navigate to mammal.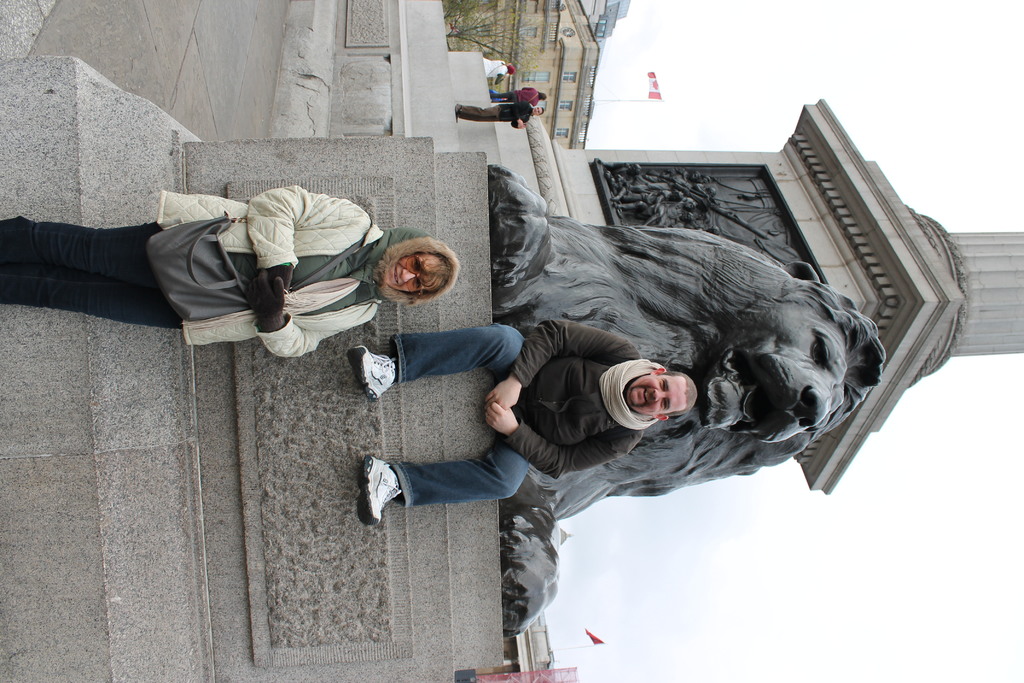
Navigation target: l=22, t=179, r=437, b=348.
